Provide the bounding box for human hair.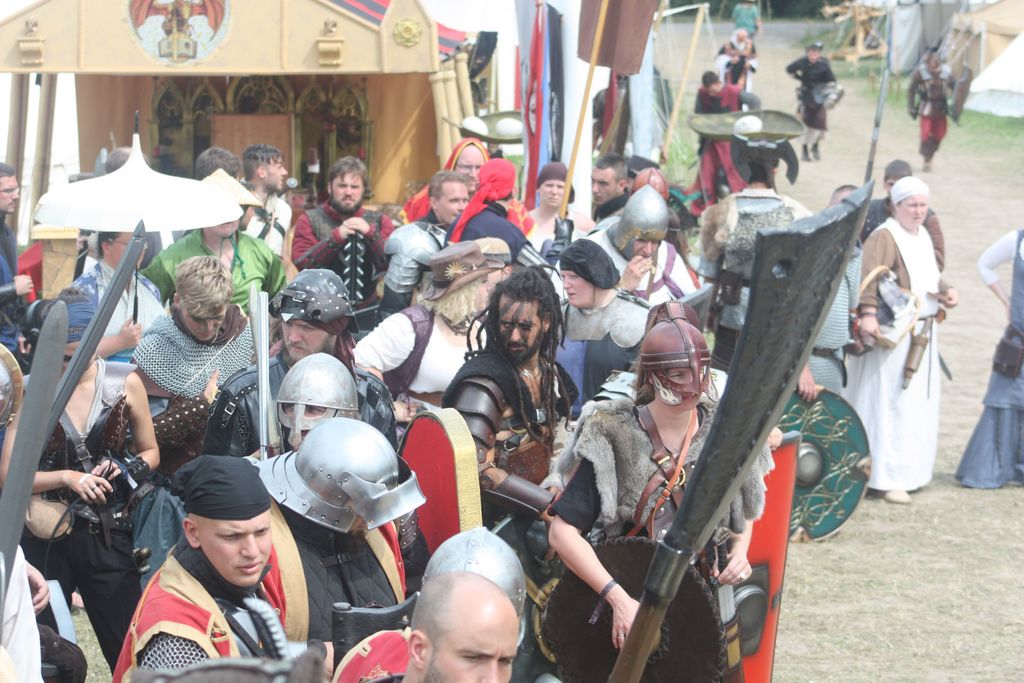
bbox=[1, 161, 12, 179].
